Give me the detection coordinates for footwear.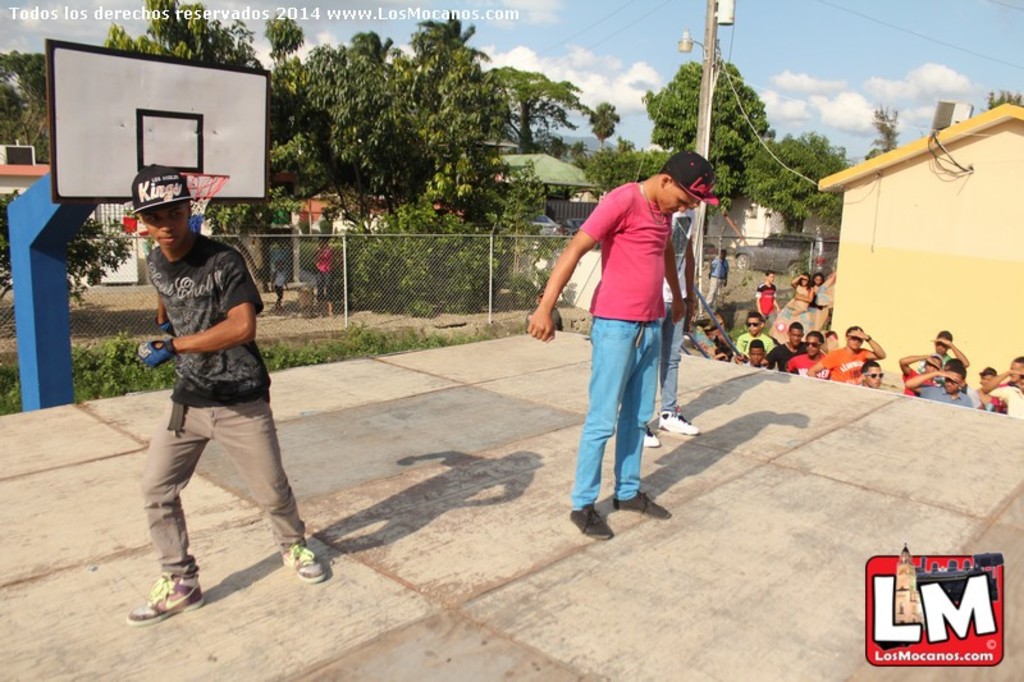
127/559/195/631.
